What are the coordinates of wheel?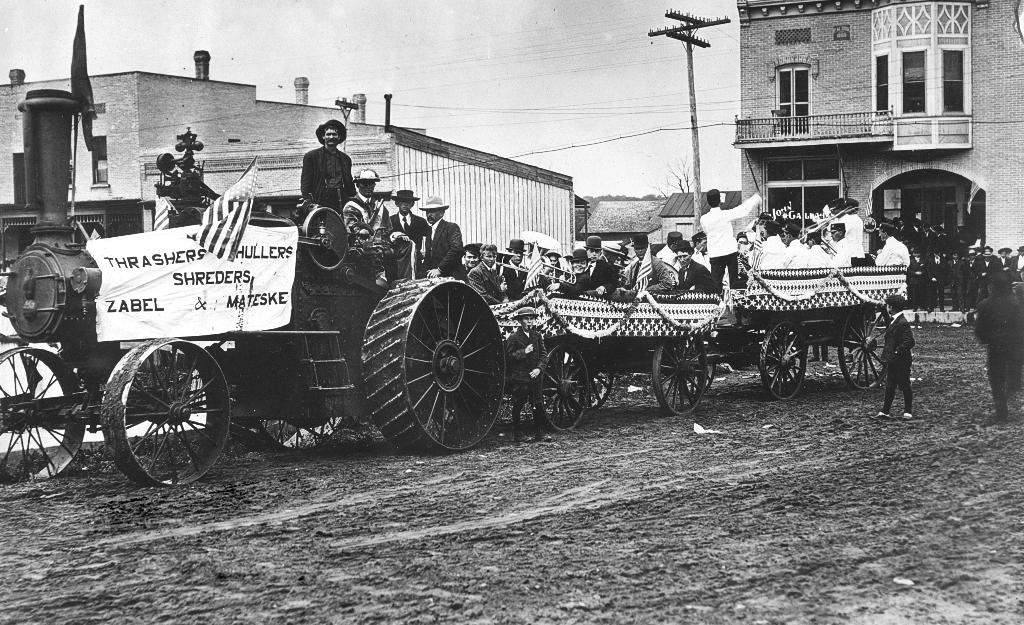
rect(536, 343, 589, 431).
